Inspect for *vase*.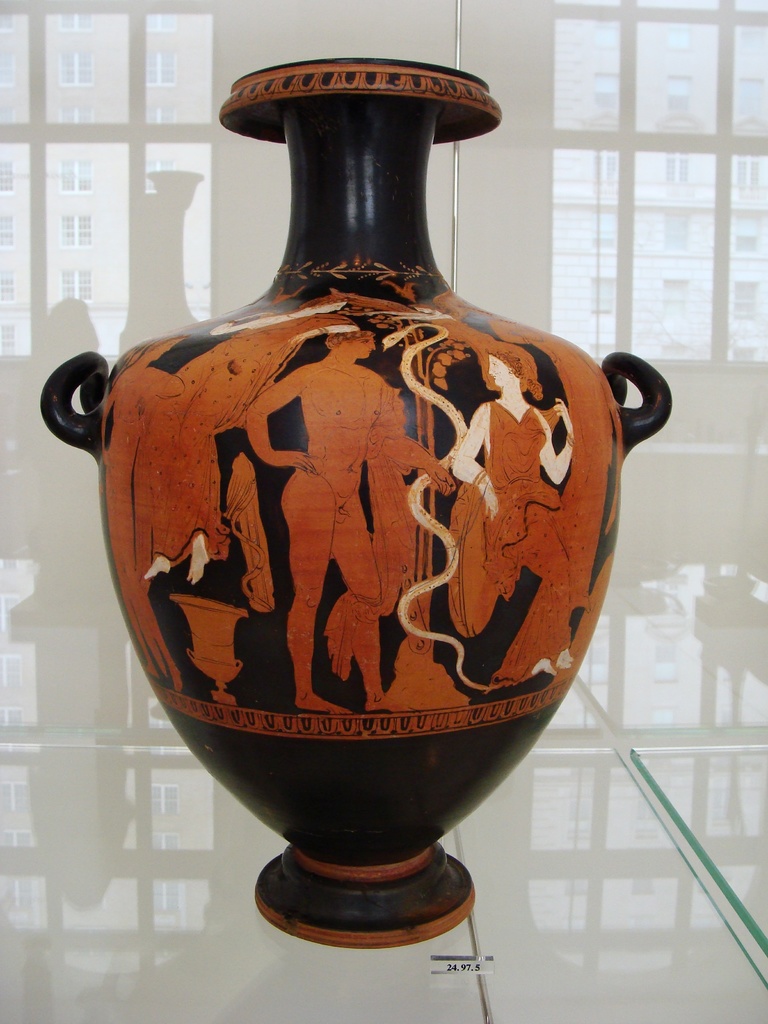
Inspection: <box>38,52,675,949</box>.
